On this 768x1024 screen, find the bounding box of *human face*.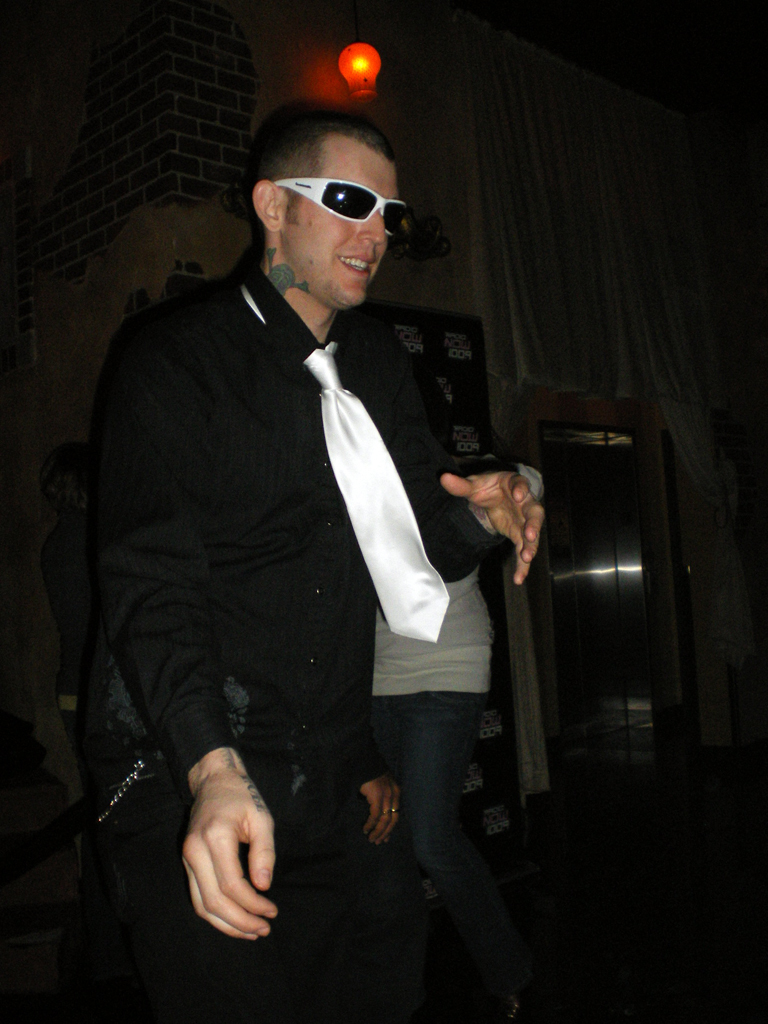
Bounding box: Rect(284, 141, 396, 307).
